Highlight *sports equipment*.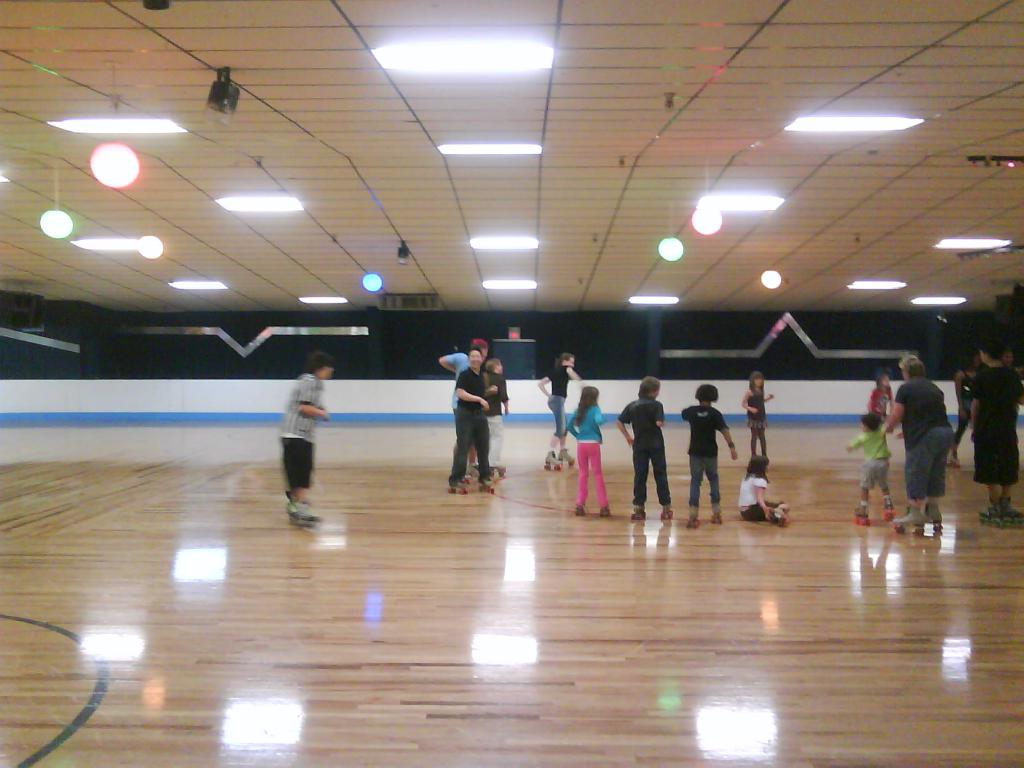
Highlighted region: [x1=630, y1=509, x2=648, y2=522].
